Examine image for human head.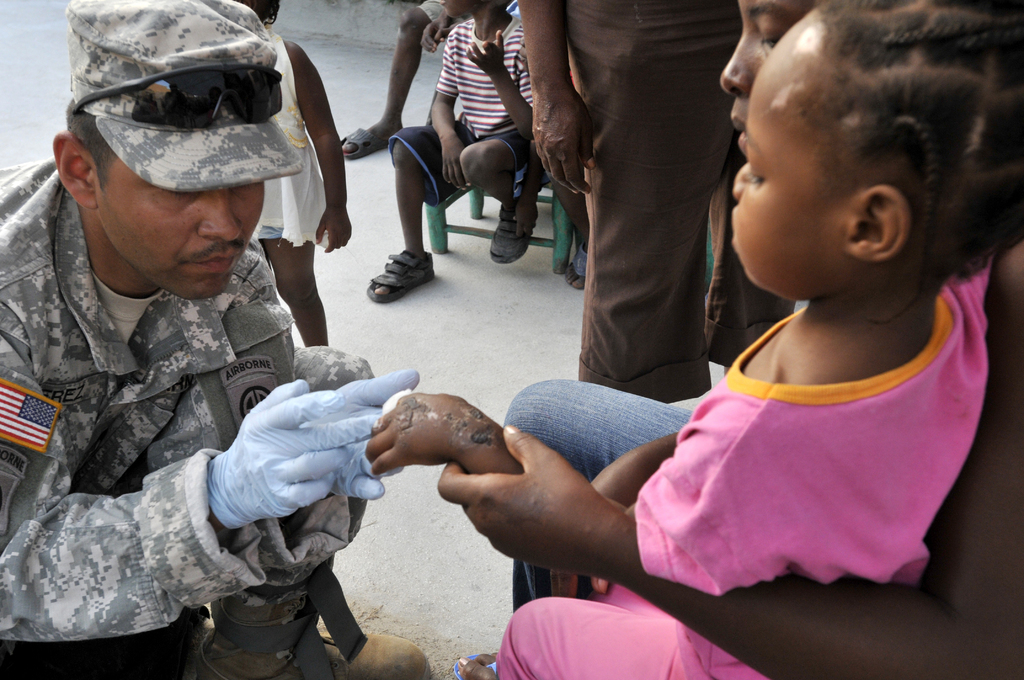
Examination result: x1=729, y1=0, x2=1023, y2=305.
